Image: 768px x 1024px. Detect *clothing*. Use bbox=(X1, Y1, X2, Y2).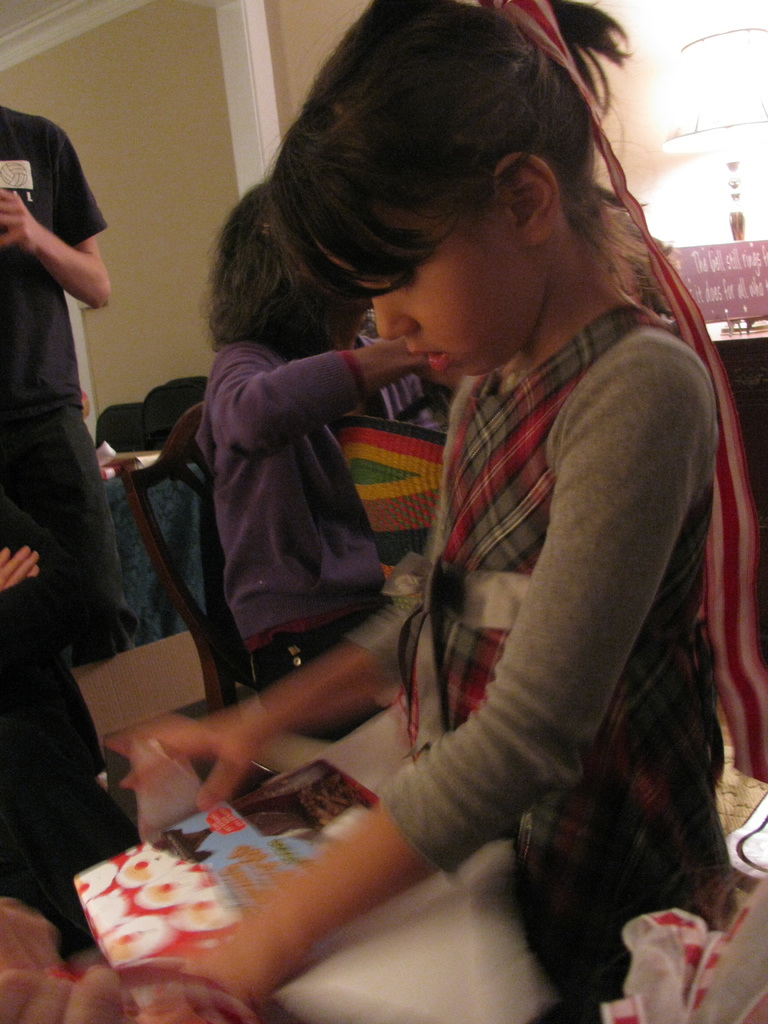
bbox=(364, 191, 742, 972).
